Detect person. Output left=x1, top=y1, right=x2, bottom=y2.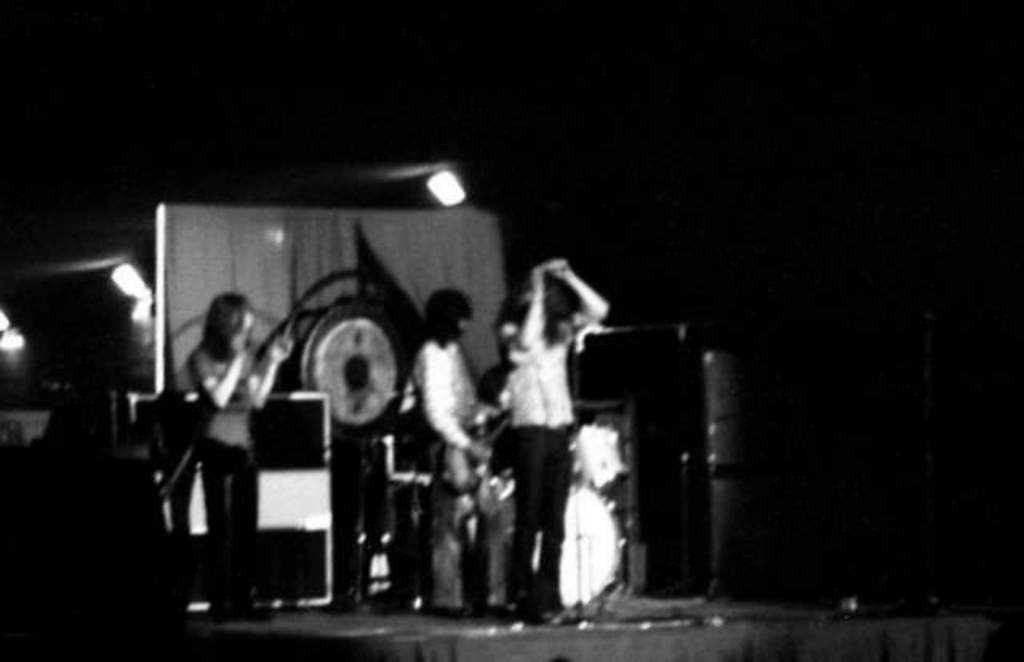
left=406, top=283, right=488, bottom=619.
